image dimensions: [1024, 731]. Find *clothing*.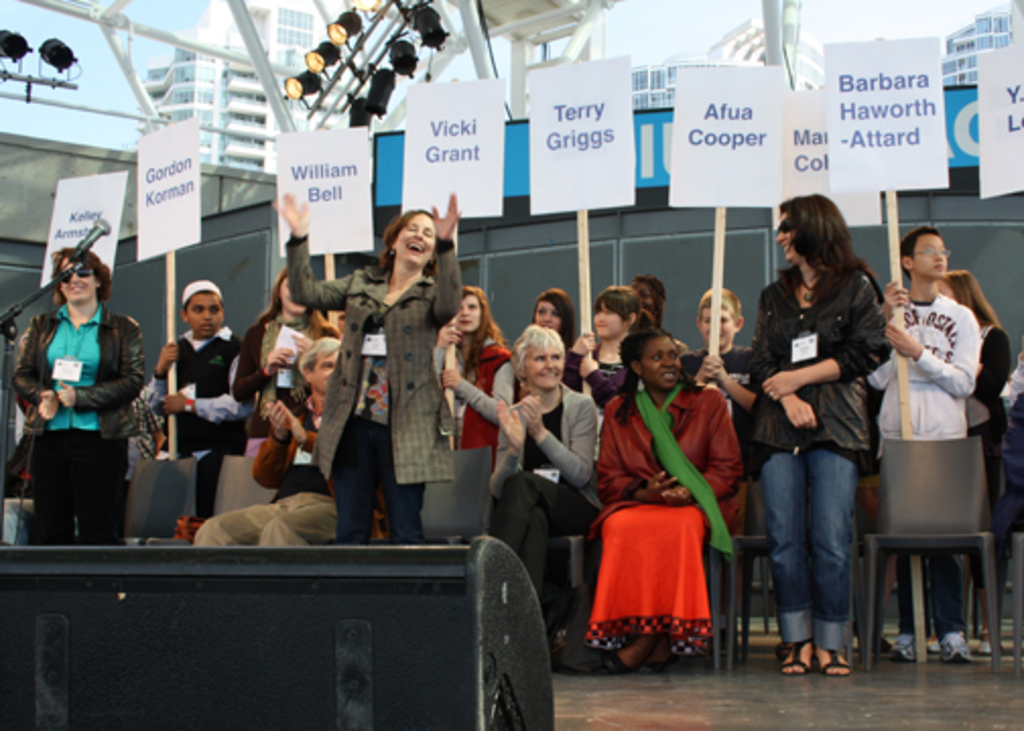
{"left": 183, "top": 386, "right": 370, "bottom": 552}.
